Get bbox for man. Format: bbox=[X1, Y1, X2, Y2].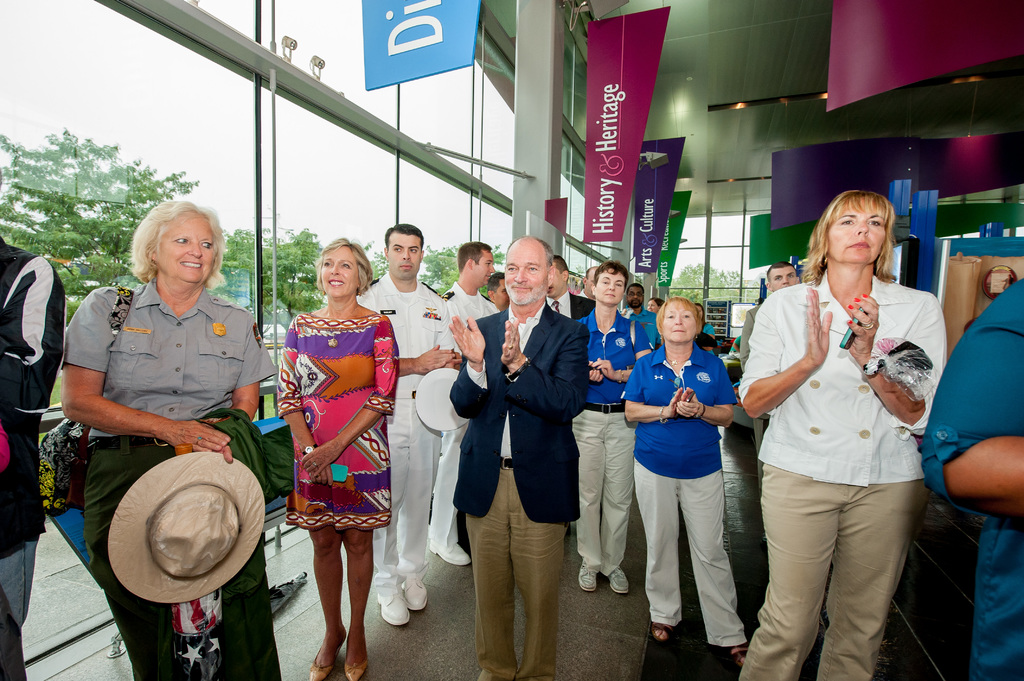
bbox=[447, 234, 590, 680].
